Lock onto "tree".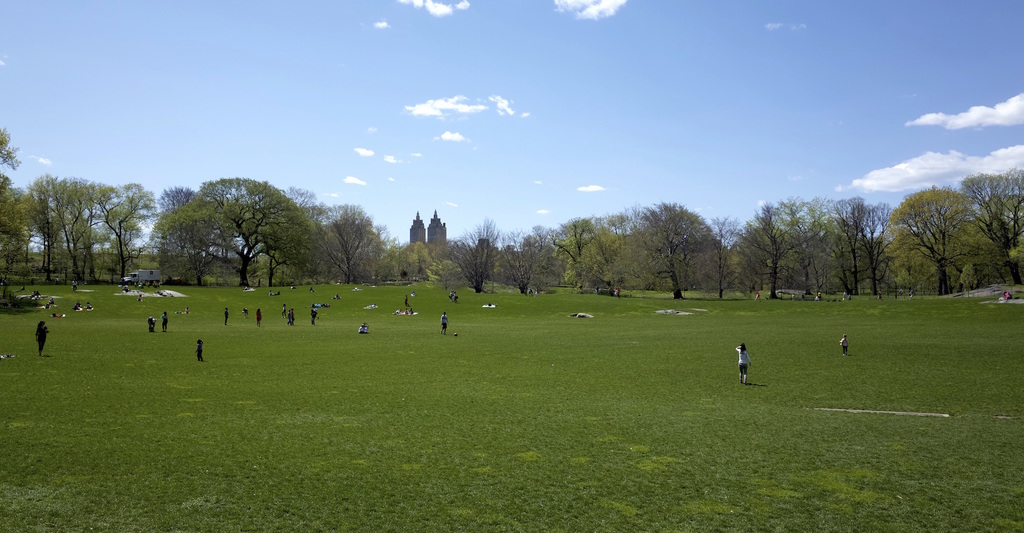
Locked: region(405, 231, 430, 295).
